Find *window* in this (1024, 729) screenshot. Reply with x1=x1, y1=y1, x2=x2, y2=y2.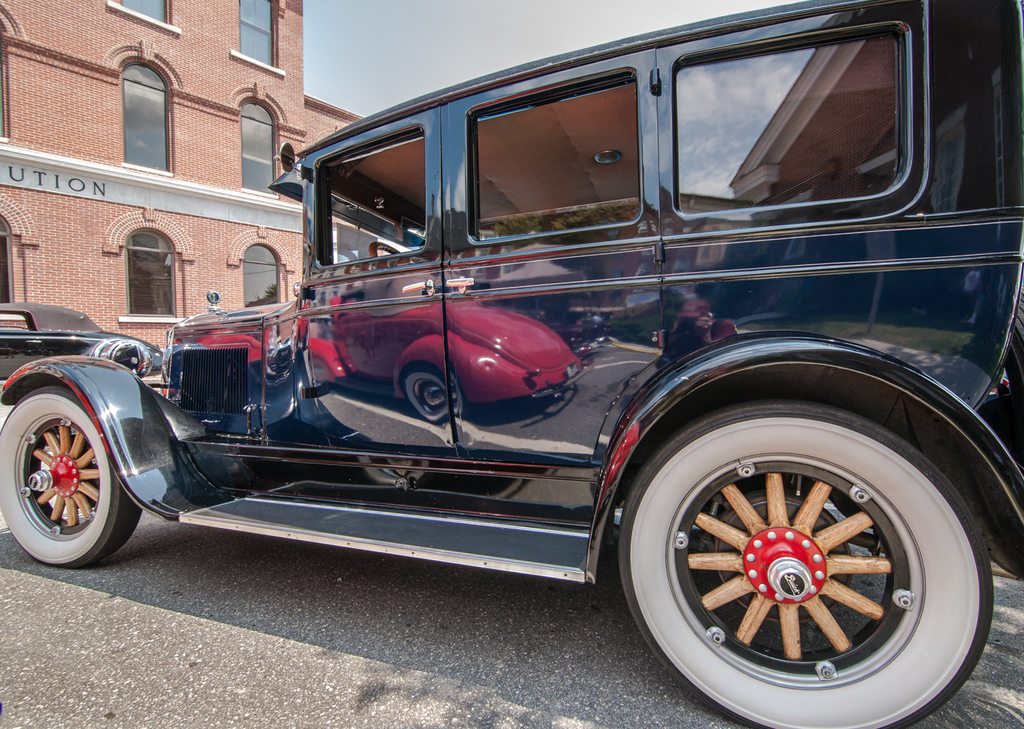
x1=236, y1=99, x2=275, y2=198.
